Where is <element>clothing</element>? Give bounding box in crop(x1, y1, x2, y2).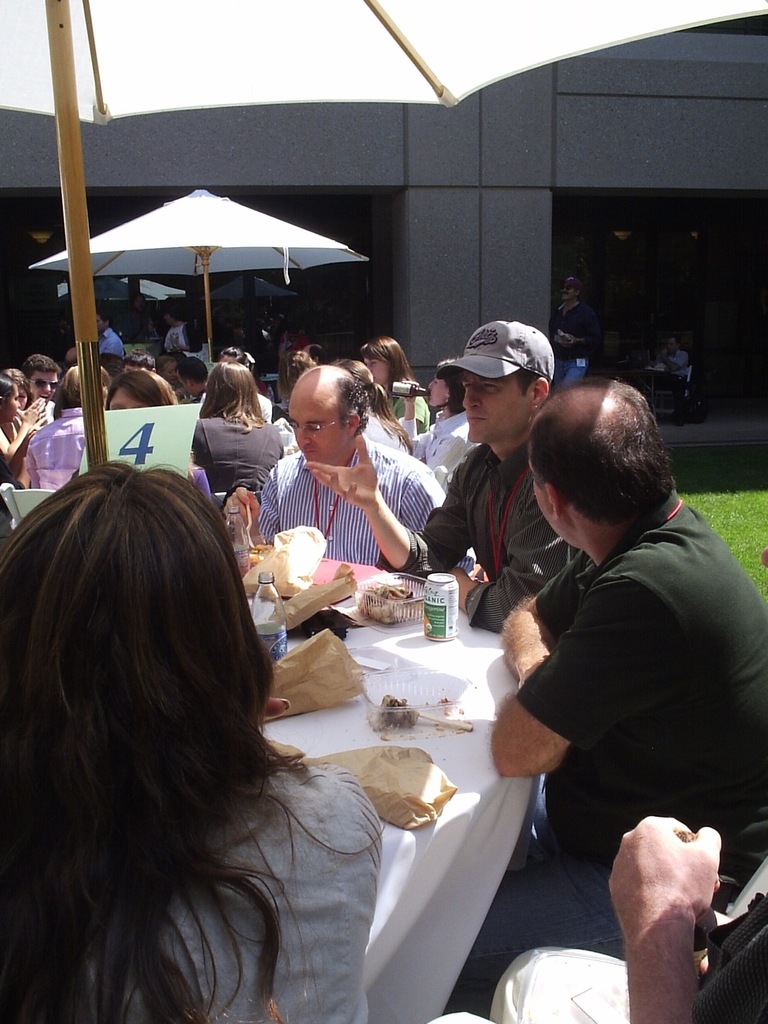
crop(461, 482, 767, 1010).
